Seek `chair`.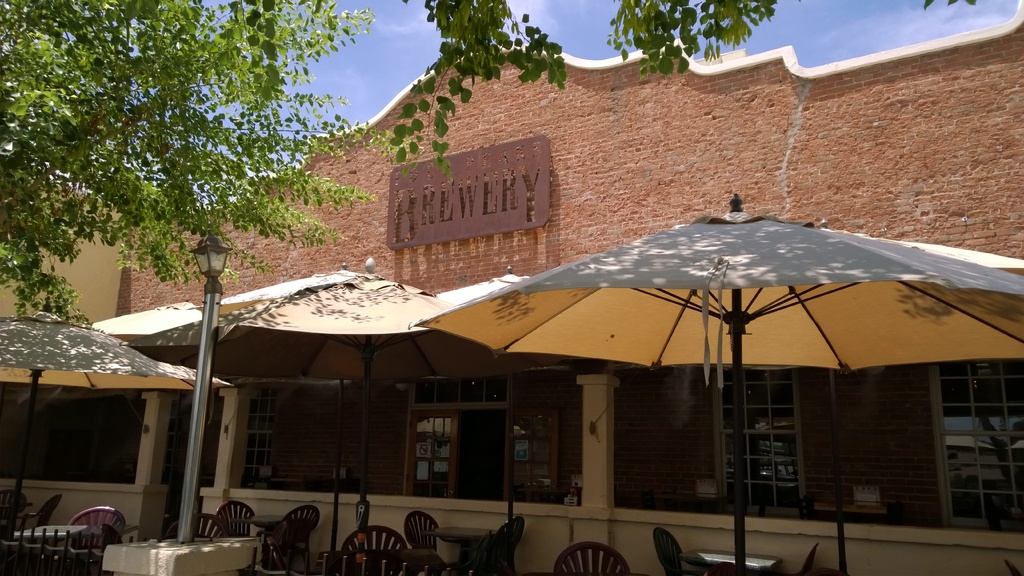
bbox(0, 488, 24, 536).
